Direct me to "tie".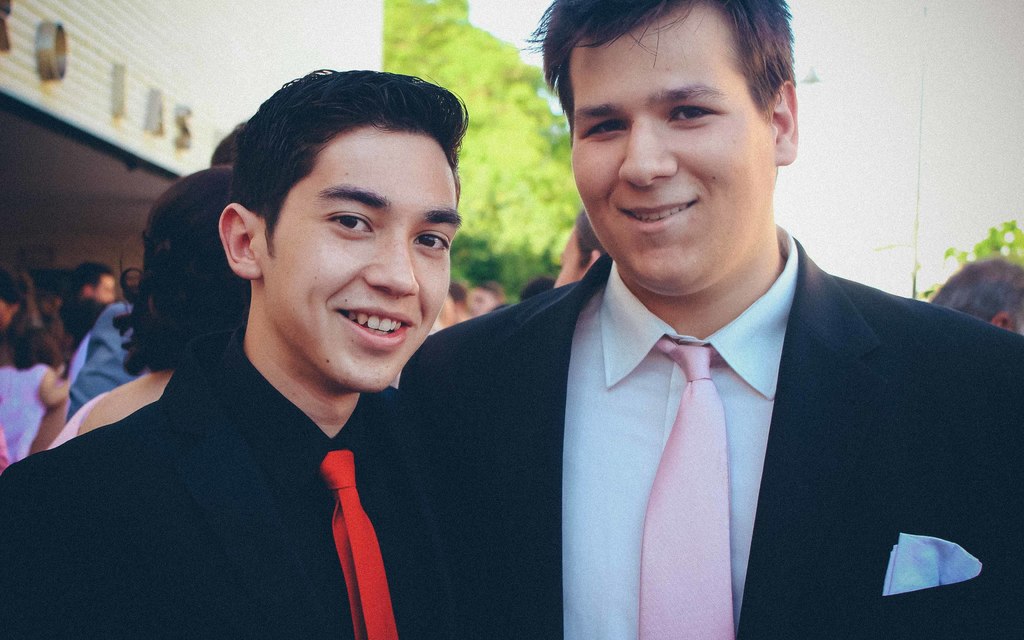
Direction: x1=639 y1=340 x2=731 y2=639.
